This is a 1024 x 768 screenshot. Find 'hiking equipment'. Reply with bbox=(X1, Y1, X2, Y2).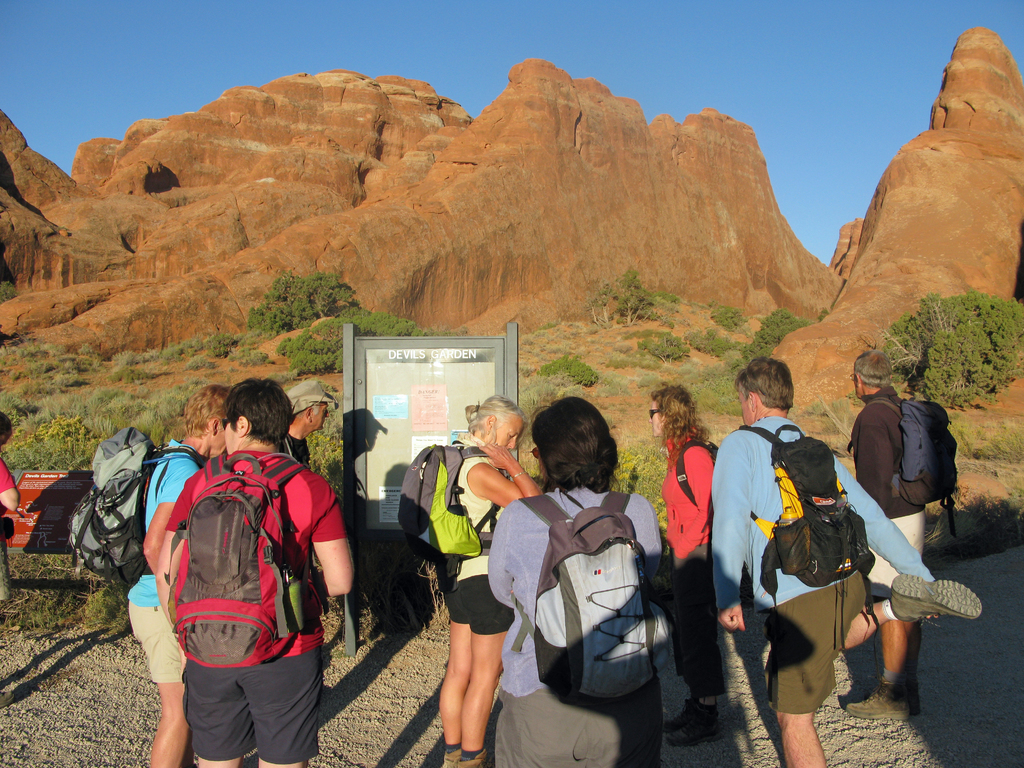
bbox=(68, 422, 203, 599).
